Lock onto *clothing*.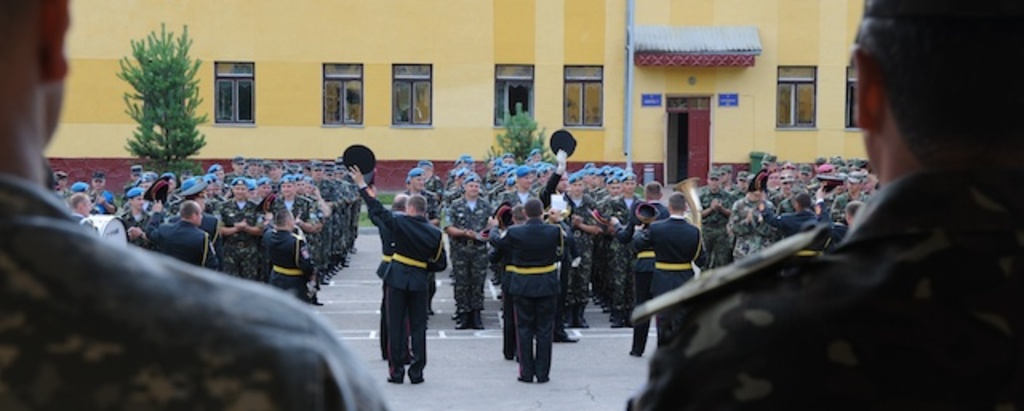
Locked: {"x1": 0, "y1": 174, "x2": 386, "y2": 409}.
